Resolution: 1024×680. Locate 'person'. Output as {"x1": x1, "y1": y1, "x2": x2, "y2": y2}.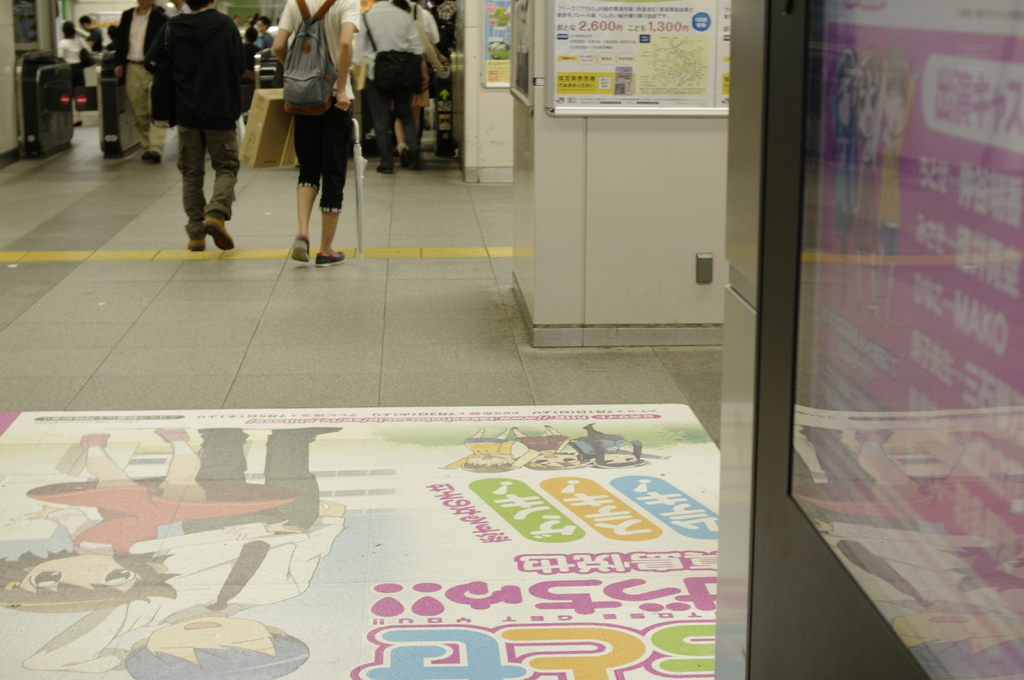
{"x1": 511, "y1": 422, "x2": 592, "y2": 474}.
